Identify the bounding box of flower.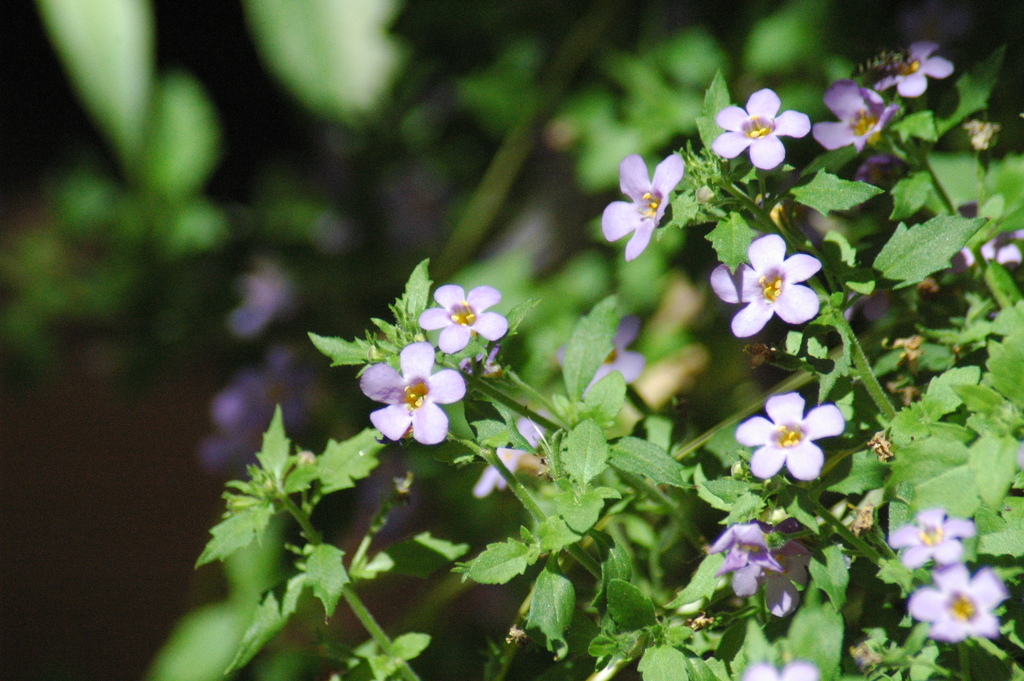
[709, 86, 810, 168].
